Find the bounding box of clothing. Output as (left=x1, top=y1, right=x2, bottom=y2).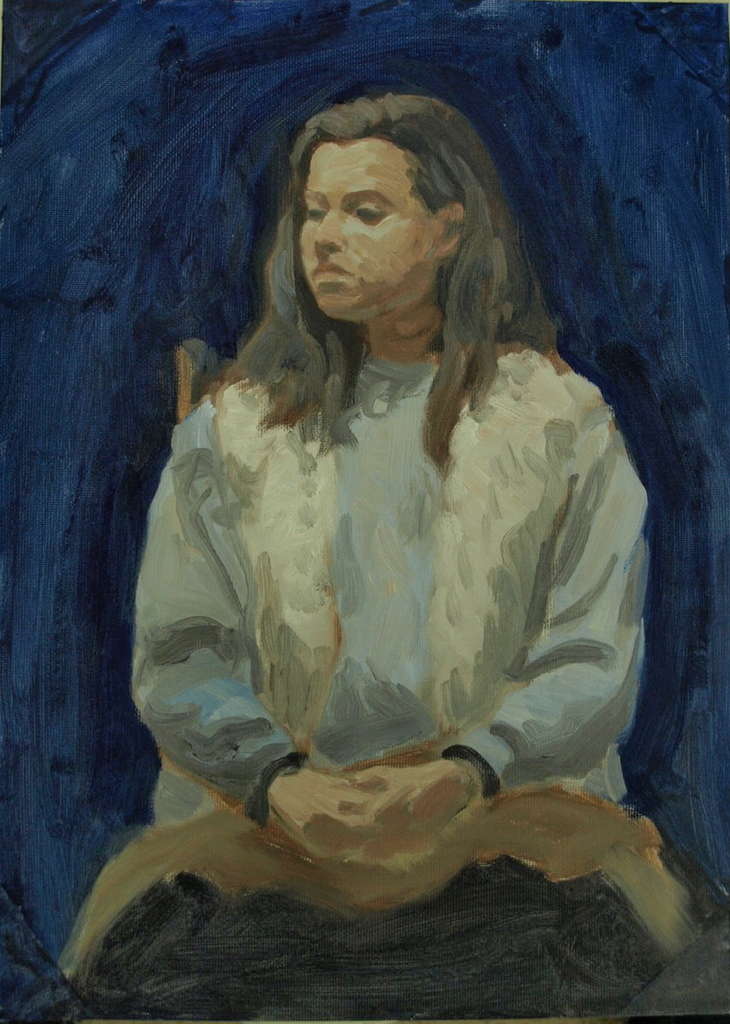
(left=84, top=328, right=688, bottom=1023).
